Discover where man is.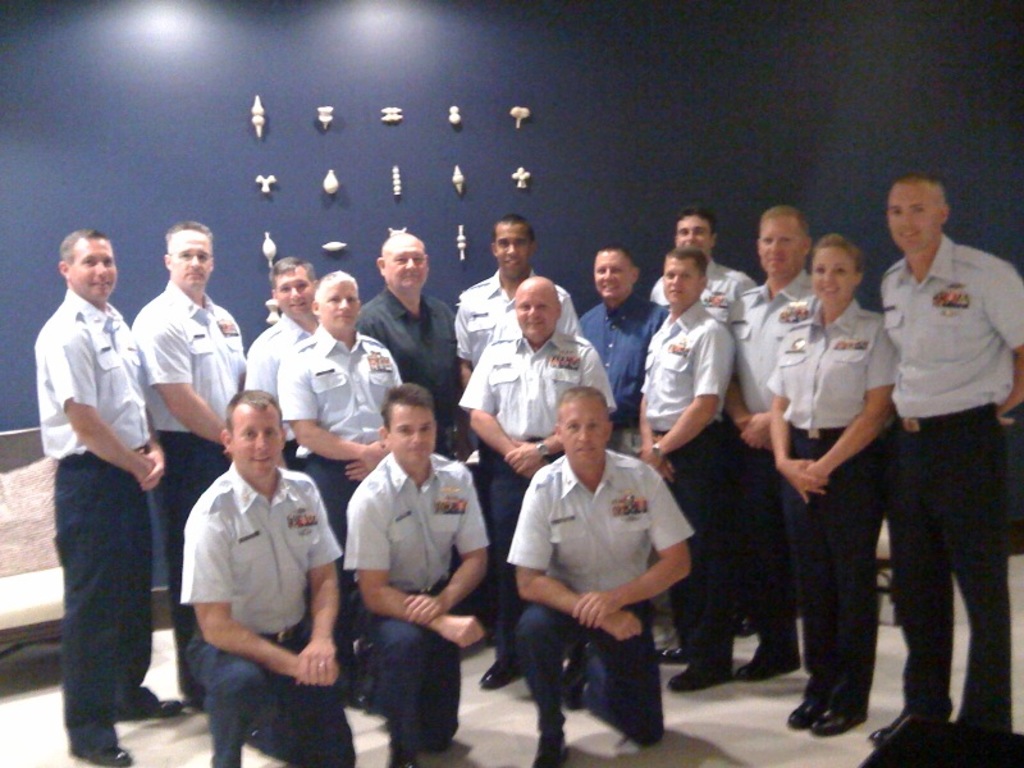
Discovered at box=[280, 274, 401, 704].
